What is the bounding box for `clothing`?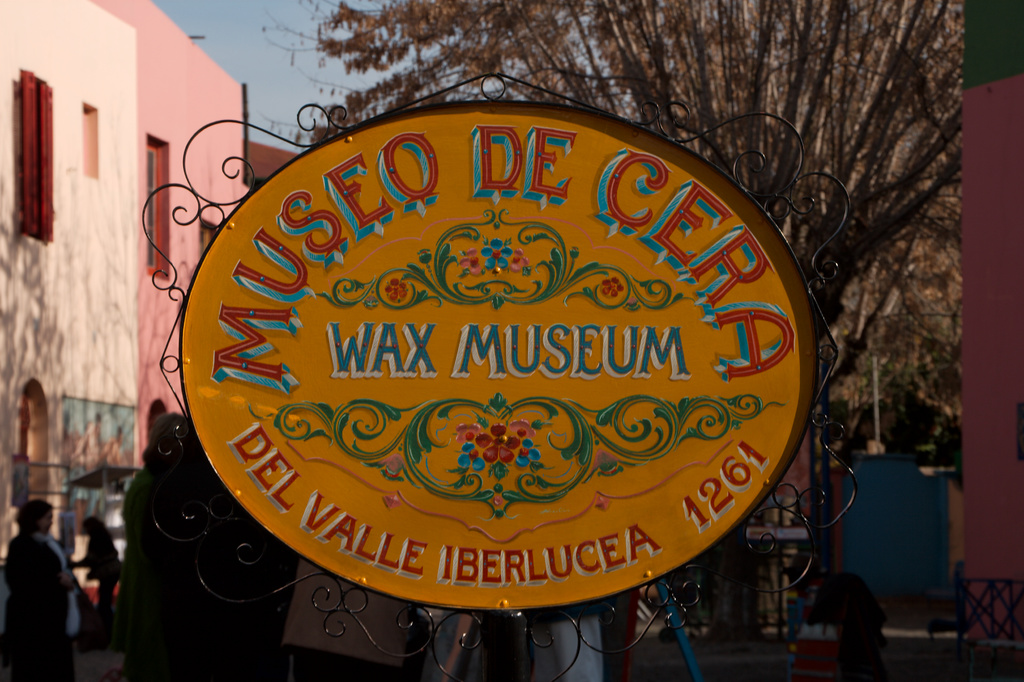
l=0, t=509, r=80, b=670.
